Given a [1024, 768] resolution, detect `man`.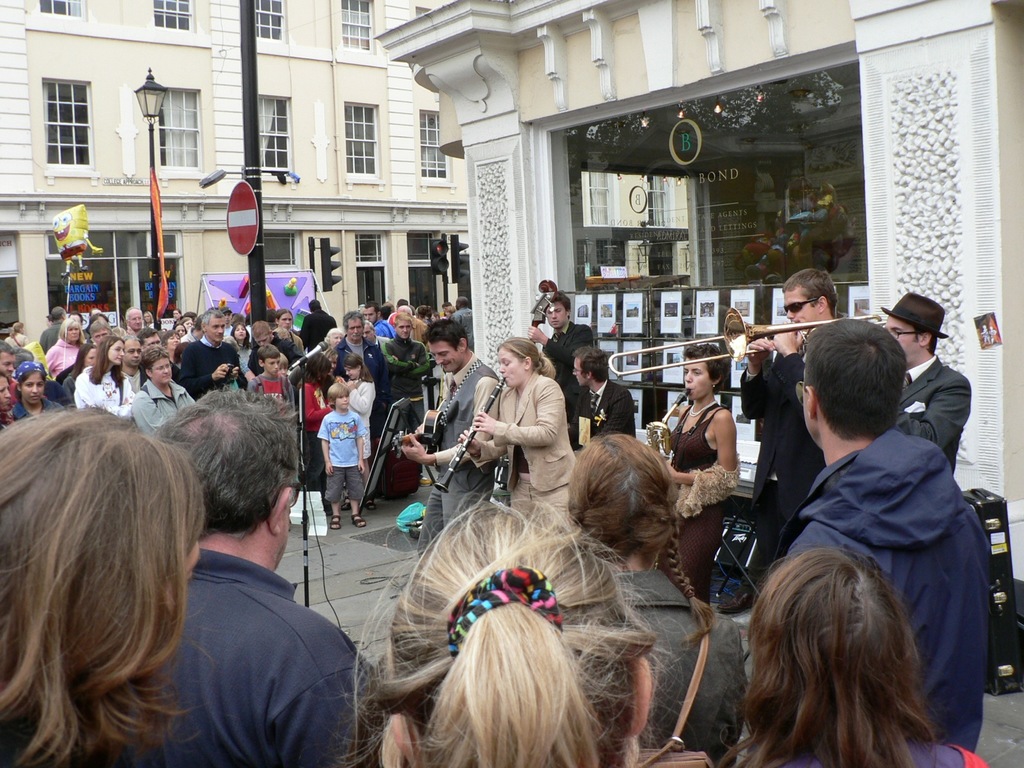
339, 311, 385, 418.
